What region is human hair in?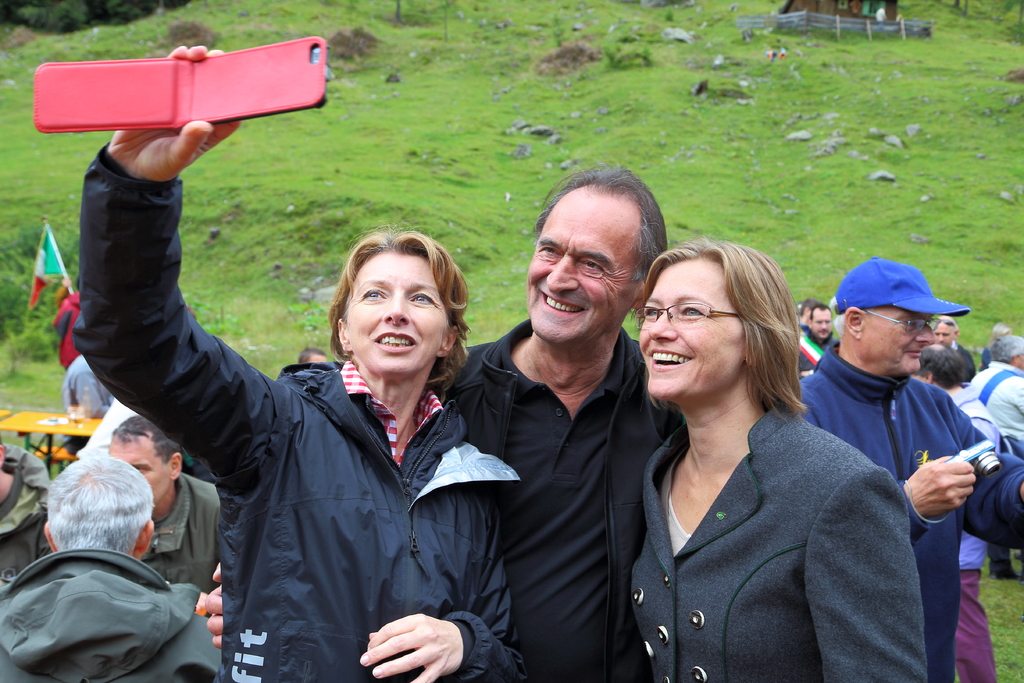
bbox=[111, 413, 180, 467].
